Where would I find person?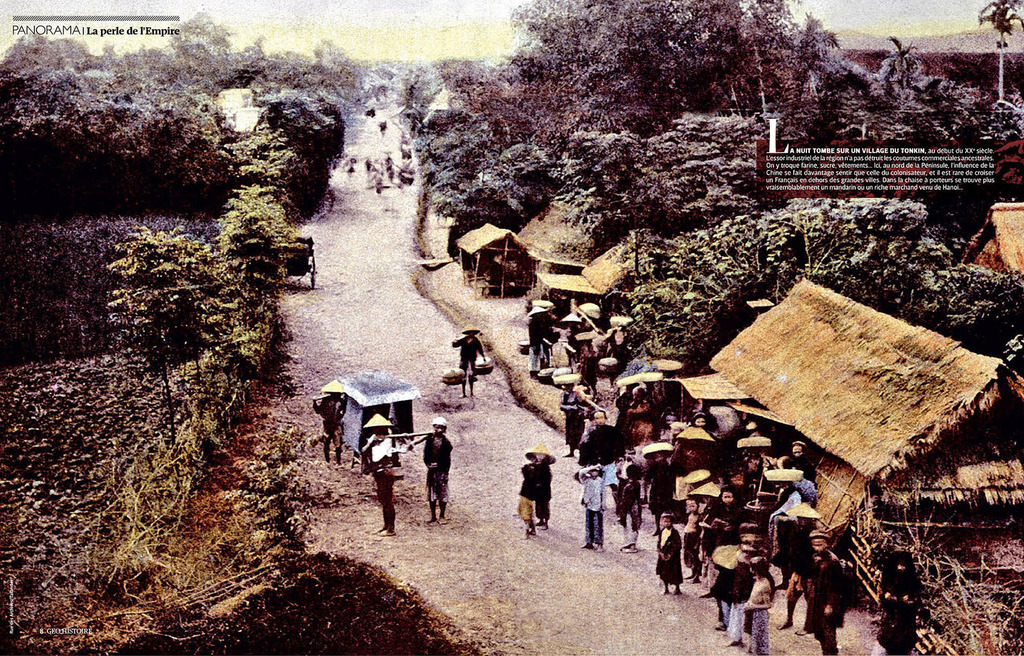
At box(575, 466, 602, 547).
